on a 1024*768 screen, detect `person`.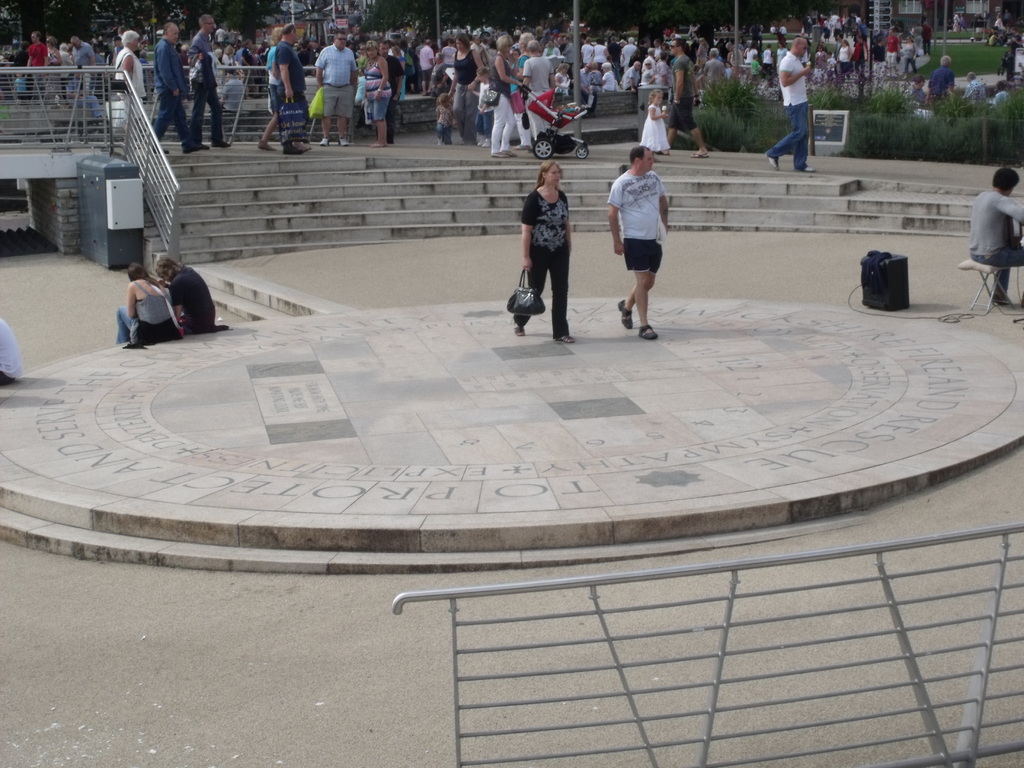
(left=513, top=159, right=575, bottom=344).
